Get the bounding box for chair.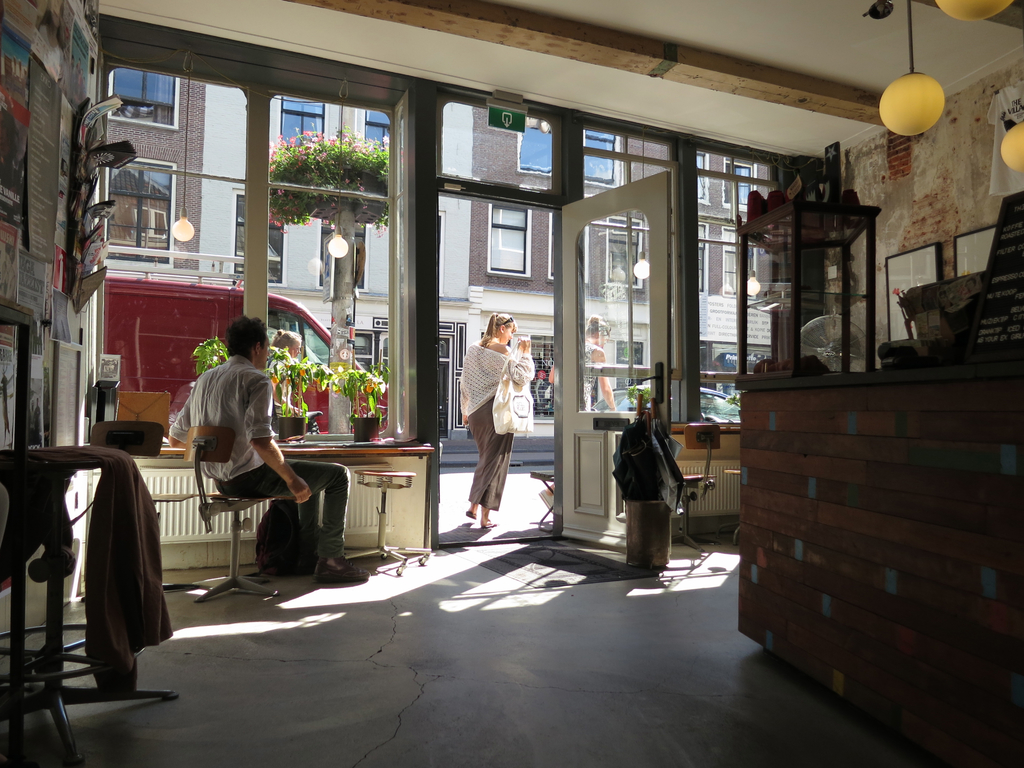
(184, 422, 283, 603).
